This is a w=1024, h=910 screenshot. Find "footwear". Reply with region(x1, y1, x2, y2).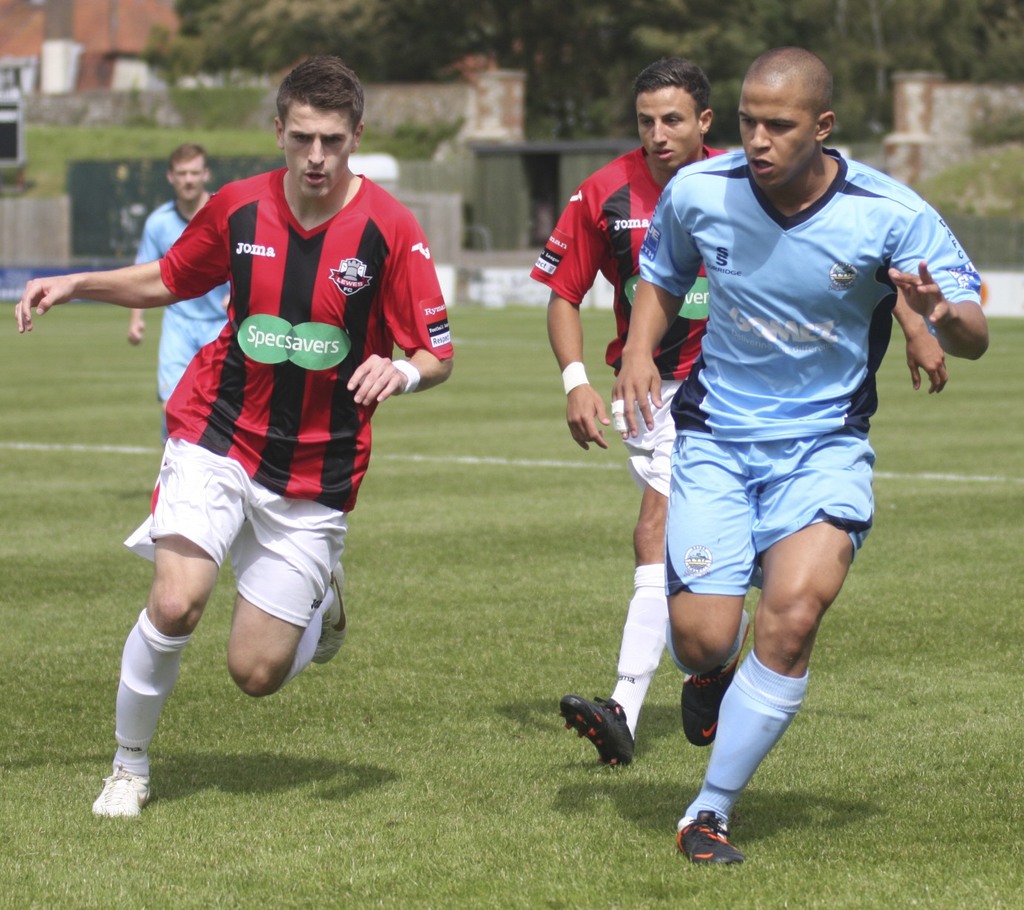
region(310, 557, 346, 662).
